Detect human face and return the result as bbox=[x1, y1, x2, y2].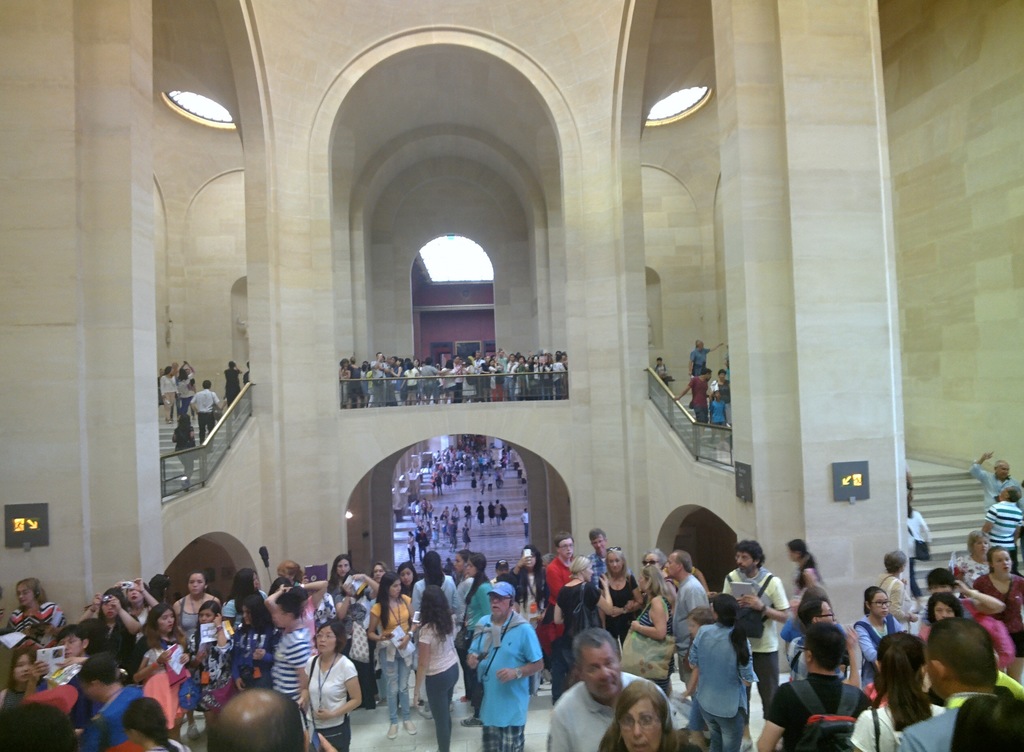
bbox=[17, 584, 34, 605].
